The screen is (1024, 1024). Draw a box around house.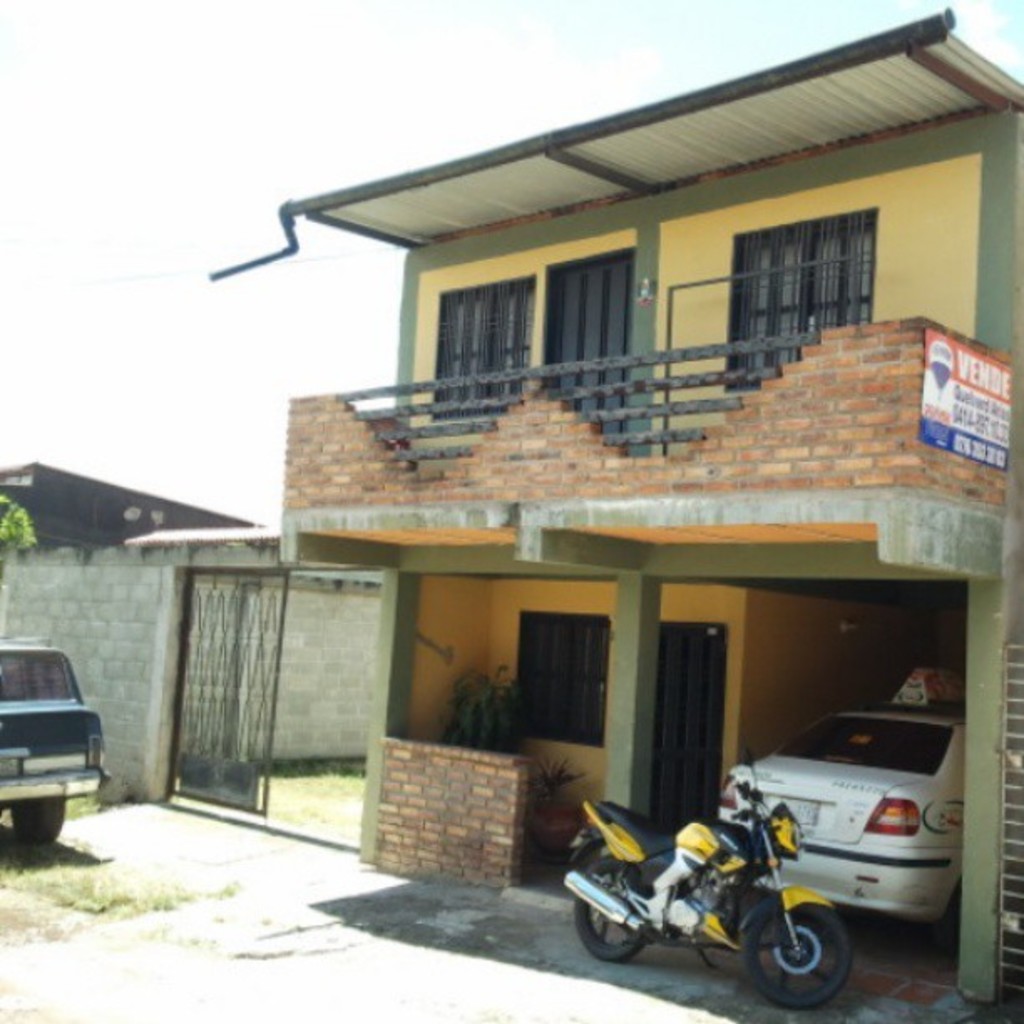
x1=199, y1=15, x2=1022, y2=1011.
